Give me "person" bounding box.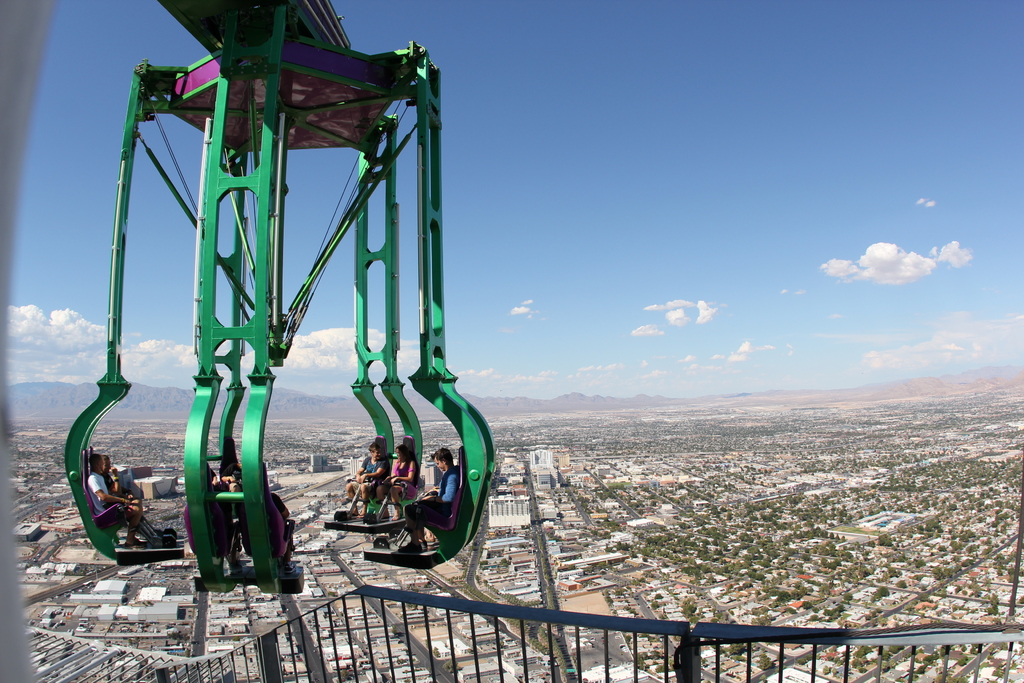
[left=106, top=451, right=150, bottom=541].
